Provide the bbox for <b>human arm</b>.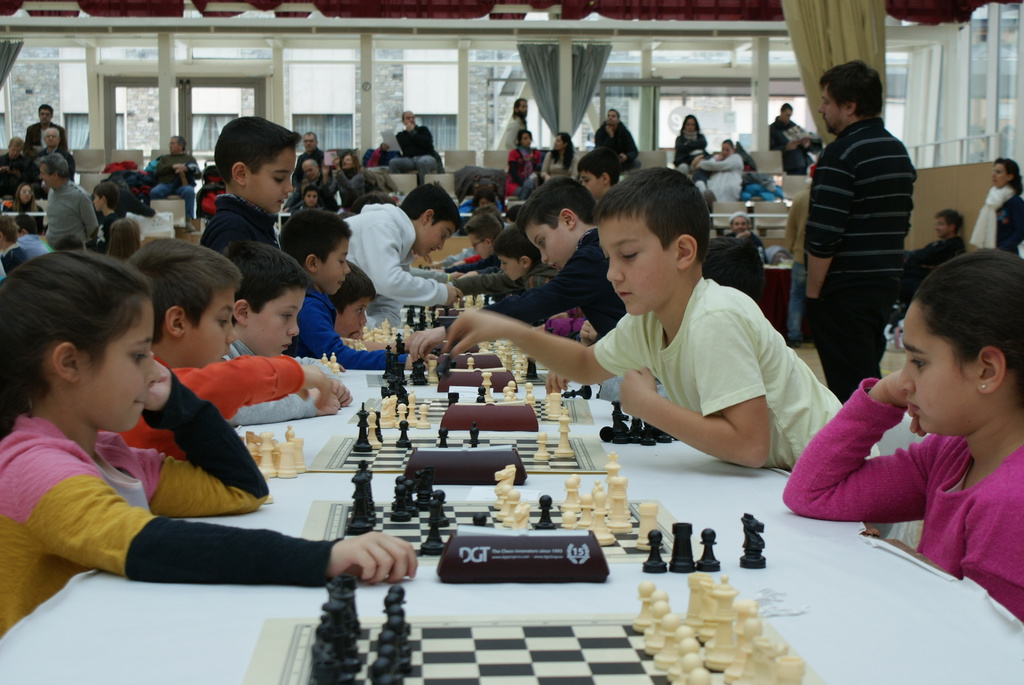
618,308,771,474.
